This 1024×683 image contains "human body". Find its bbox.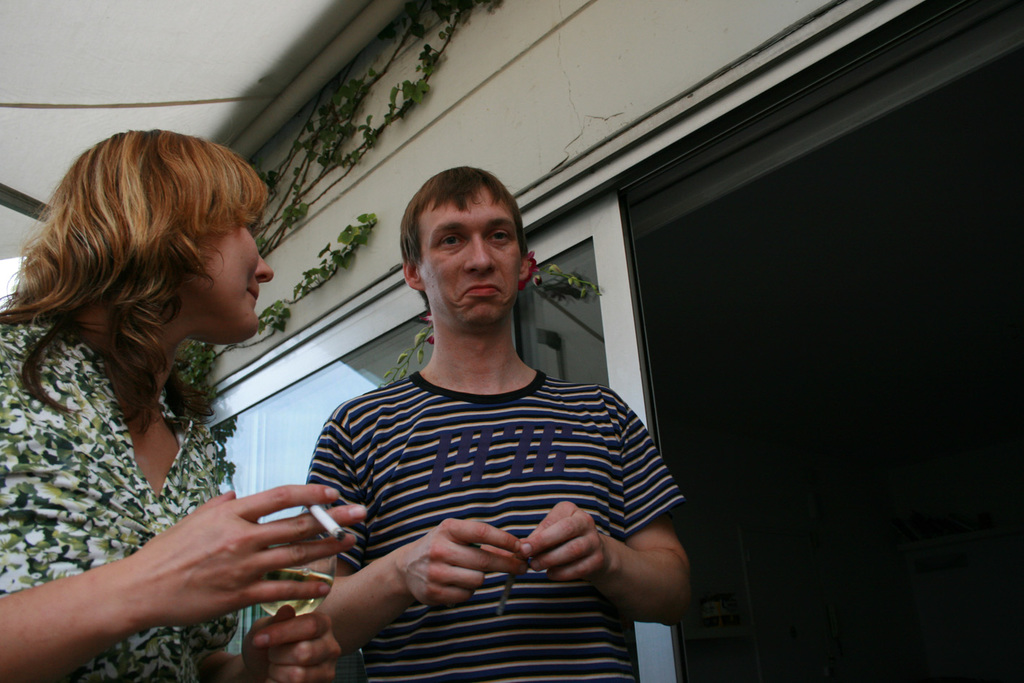
(0, 306, 368, 682).
